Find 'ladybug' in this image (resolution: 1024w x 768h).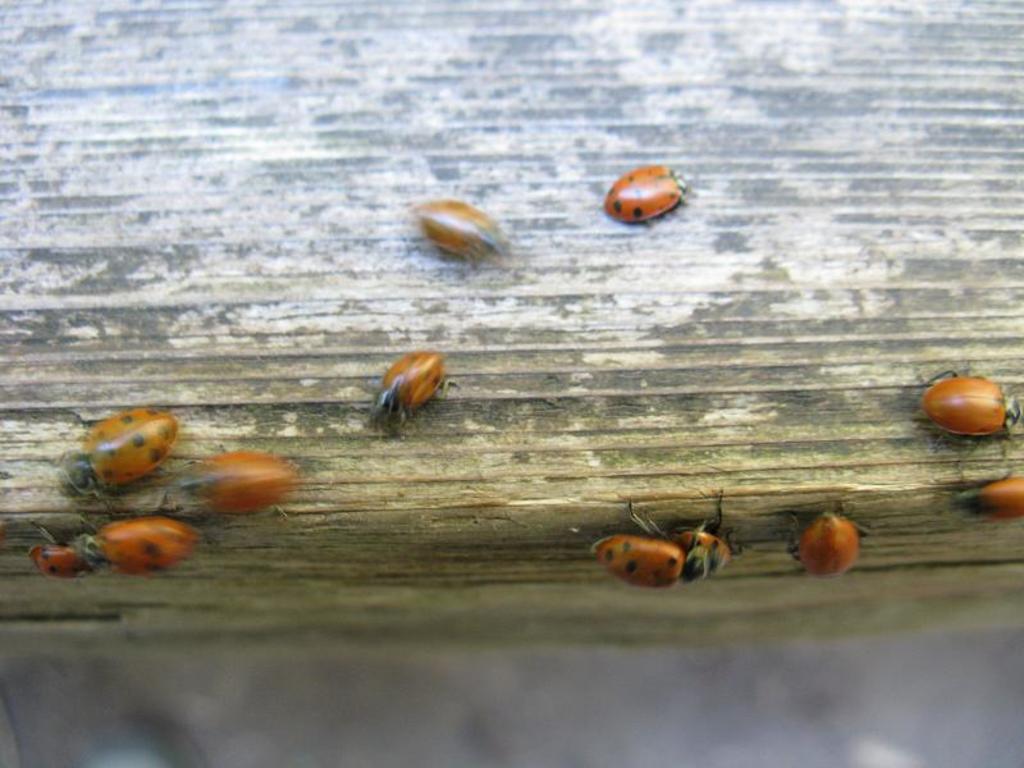
bbox=(58, 410, 178, 490).
